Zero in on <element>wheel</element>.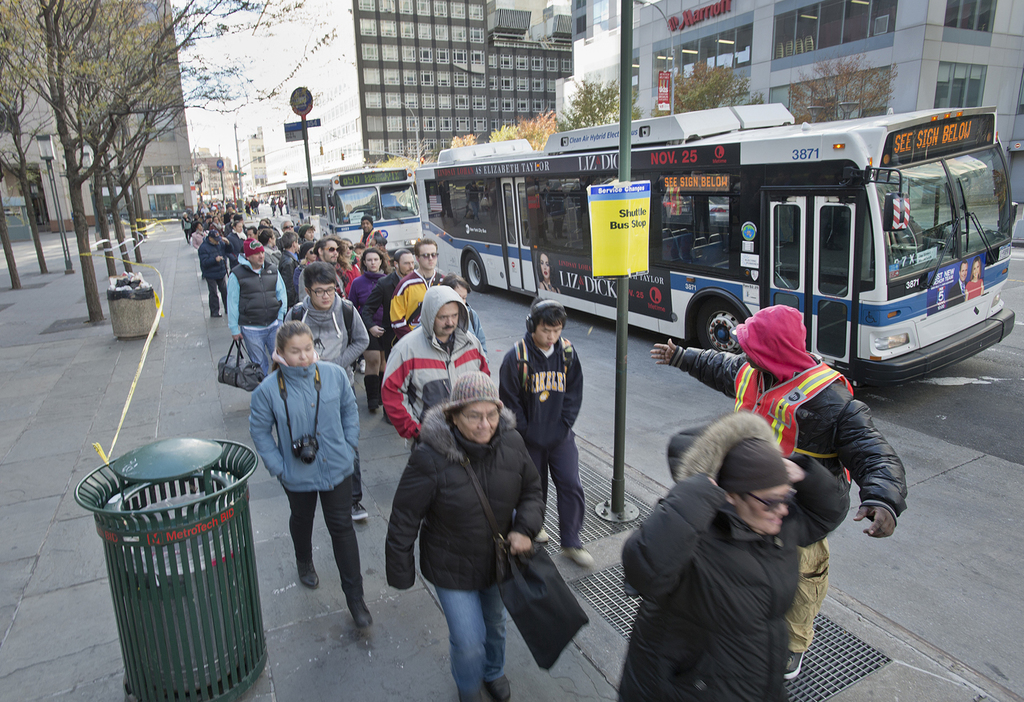
Zeroed in: [x1=462, y1=252, x2=486, y2=290].
